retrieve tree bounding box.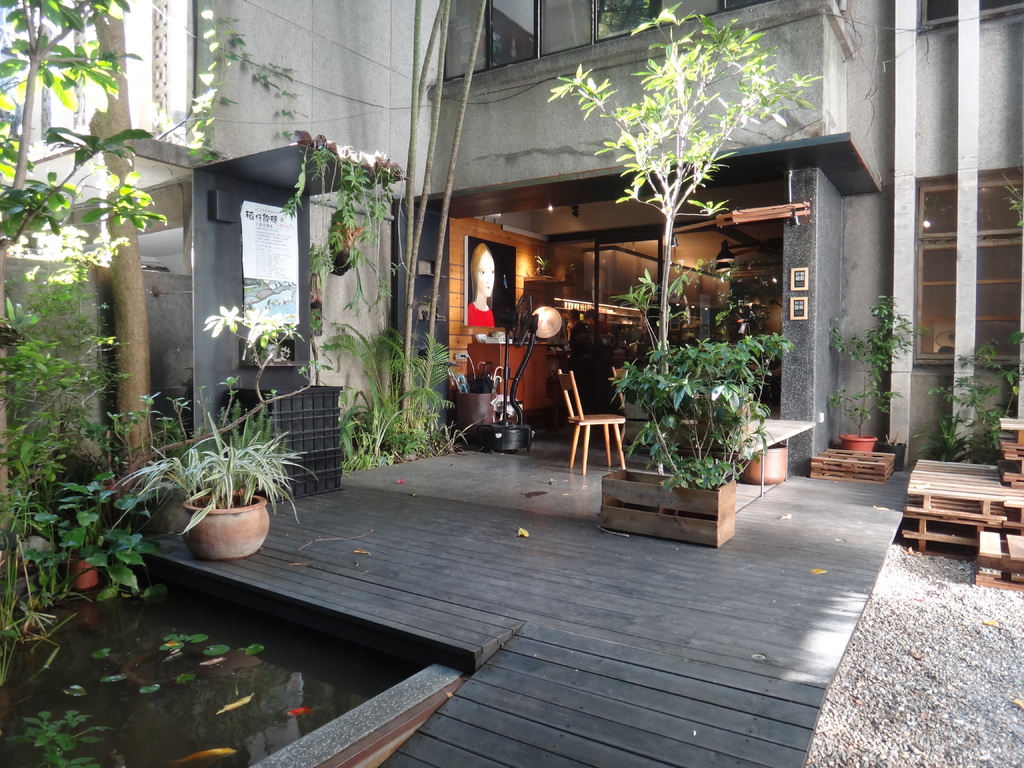
Bounding box: 910 344 1023 458.
